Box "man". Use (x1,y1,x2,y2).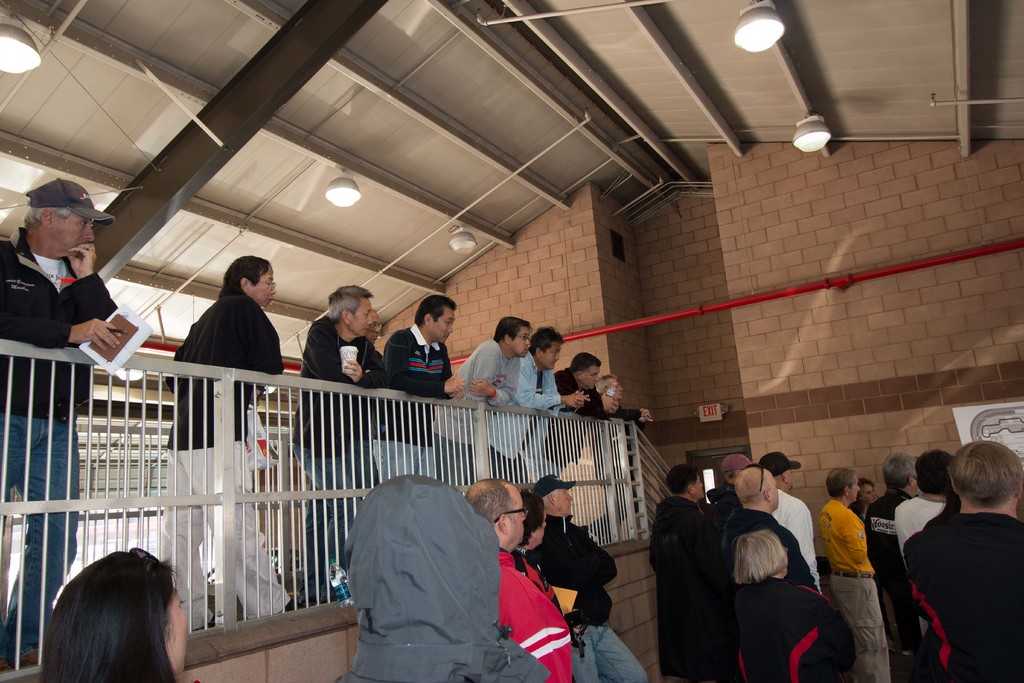
(291,286,390,604).
